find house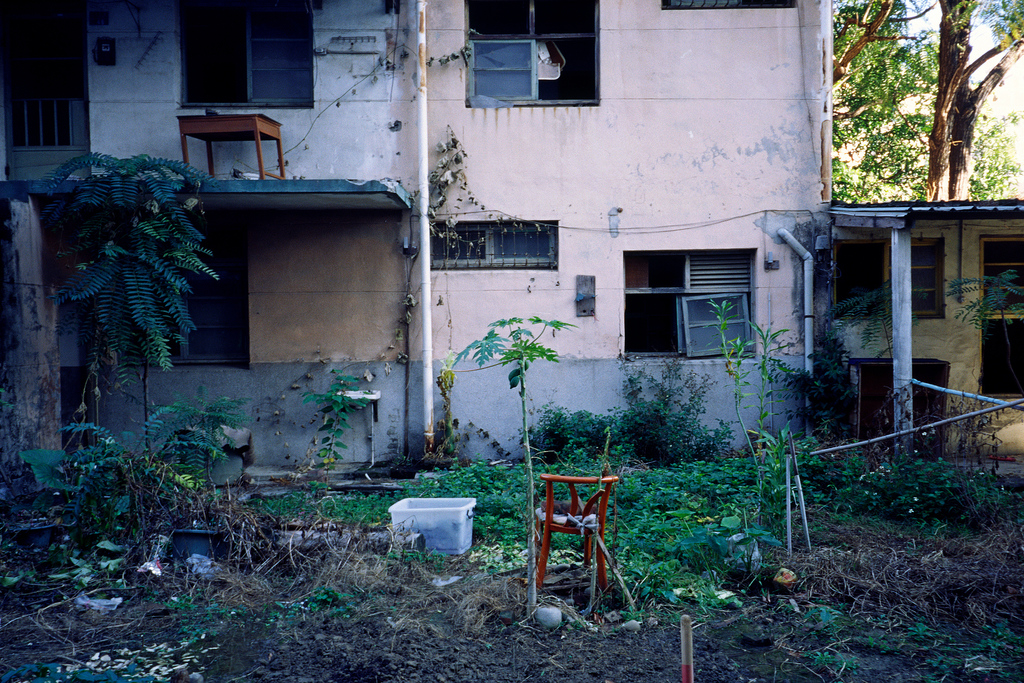
(831,202,1023,465)
